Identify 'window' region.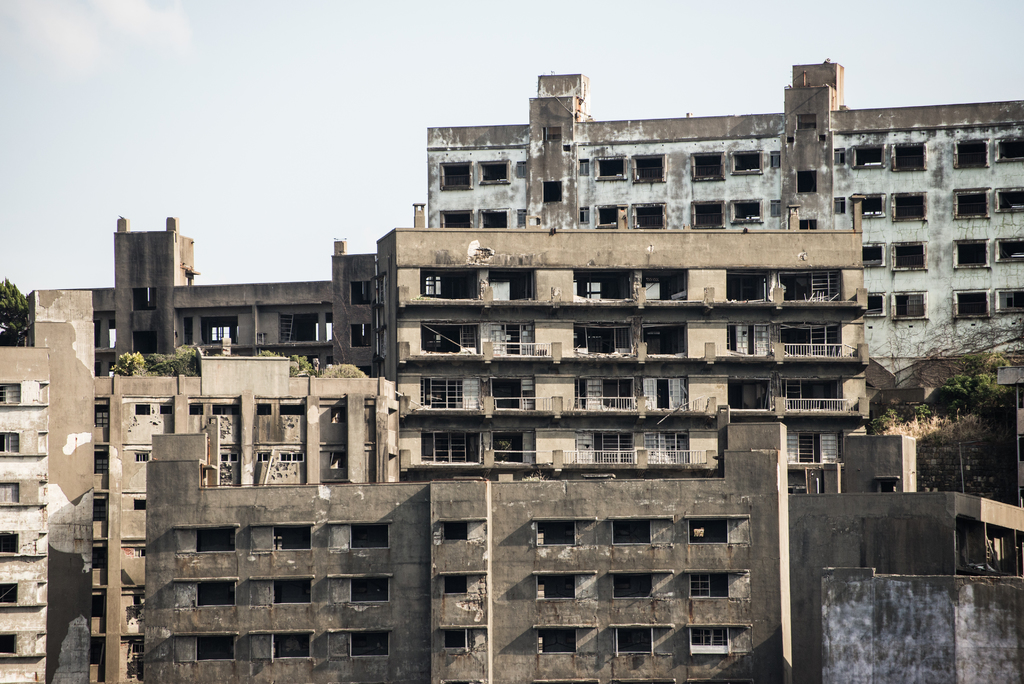
Region: 275:571:309:601.
